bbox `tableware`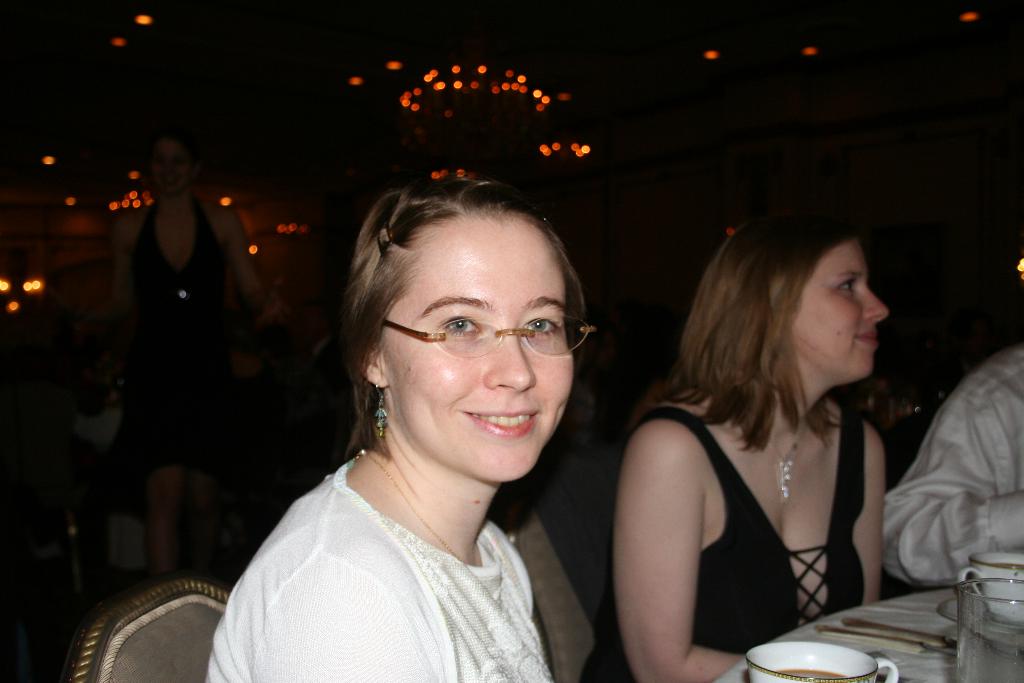
(954,577,1023,682)
